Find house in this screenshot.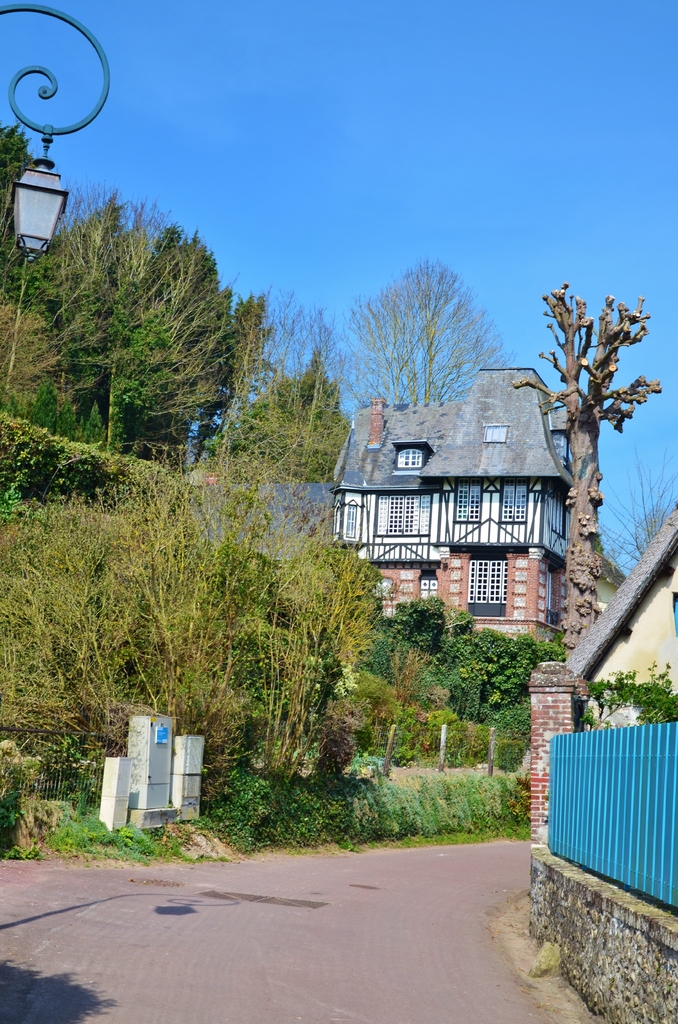
The bounding box for house is BBox(520, 495, 677, 1023).
